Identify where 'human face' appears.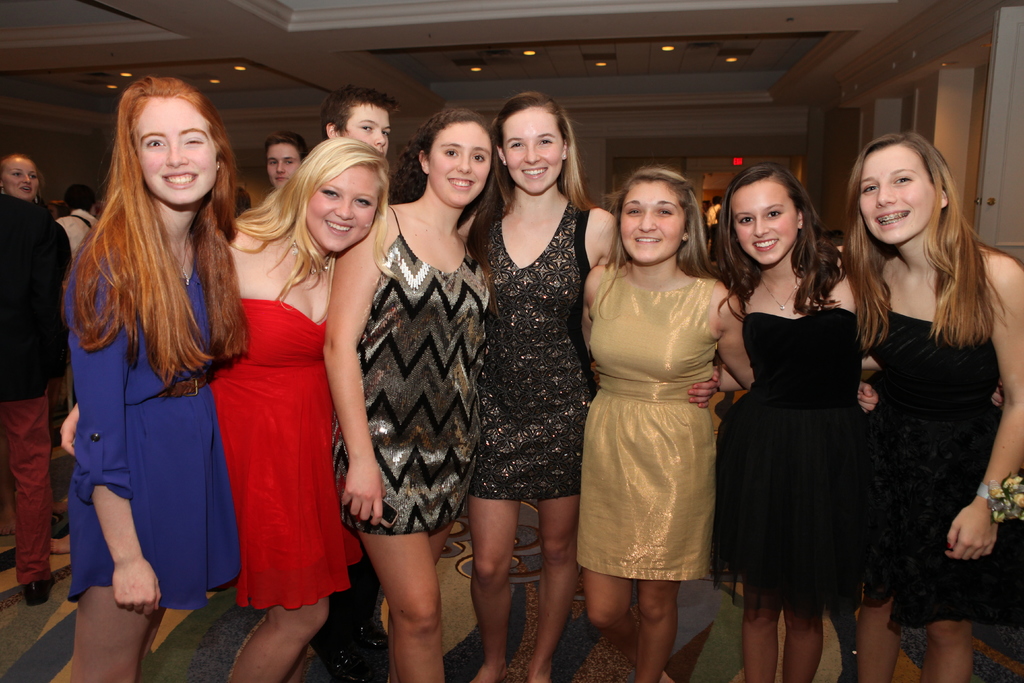
Appears at [500, 107, 566, 196].
